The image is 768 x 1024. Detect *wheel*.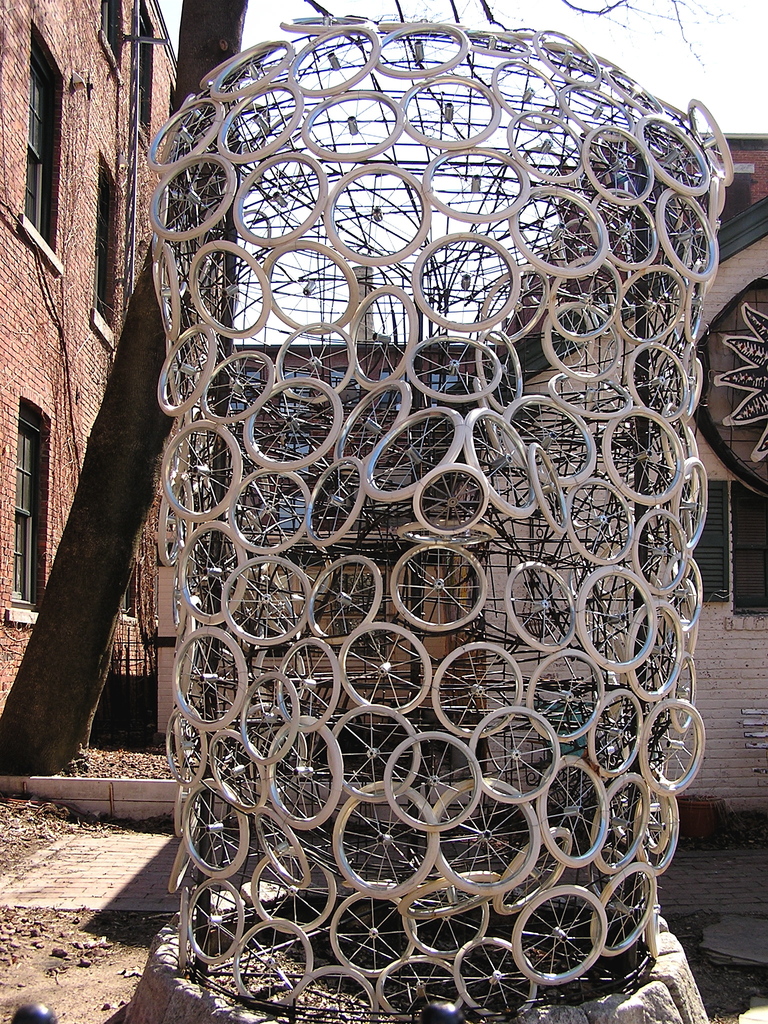
Detection: (left=591, top=773, right=649, bottom=876).
